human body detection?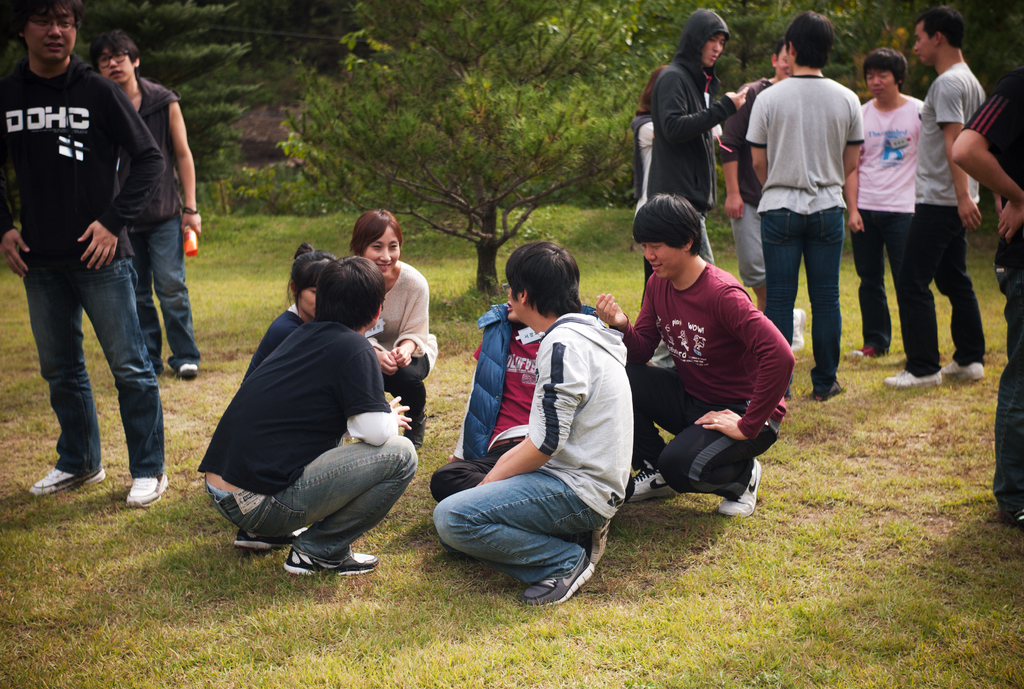
[426, 280, 609, 500]
